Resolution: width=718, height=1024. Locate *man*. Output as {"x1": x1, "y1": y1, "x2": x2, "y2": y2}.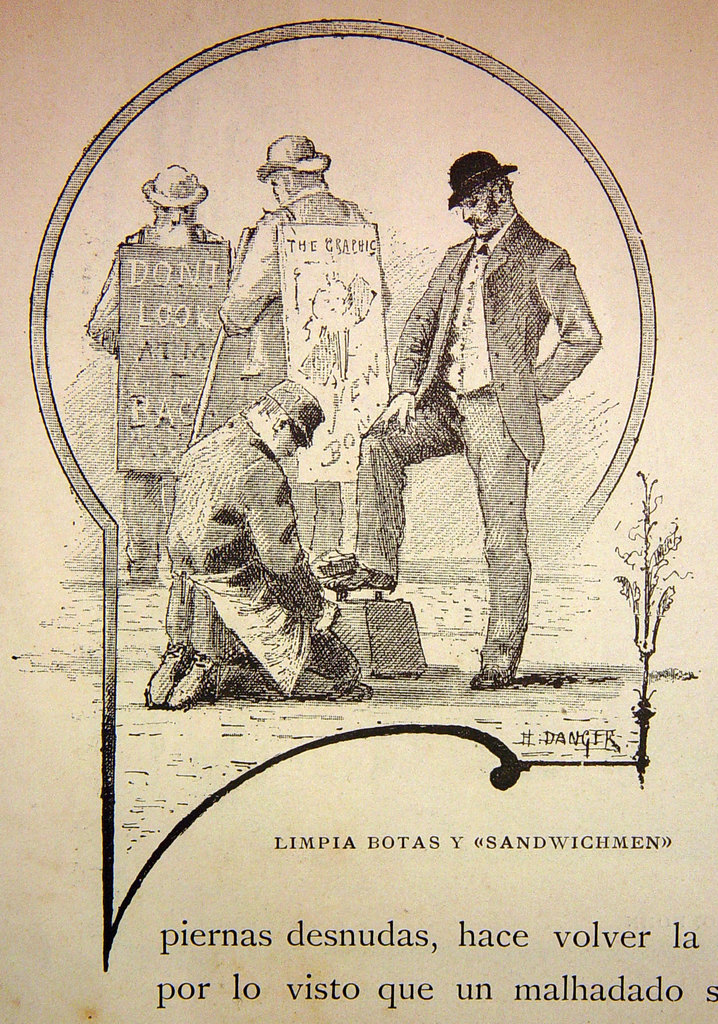
{"x1": 220, "y1": 125, "x2": 395, "y2": 554}.
